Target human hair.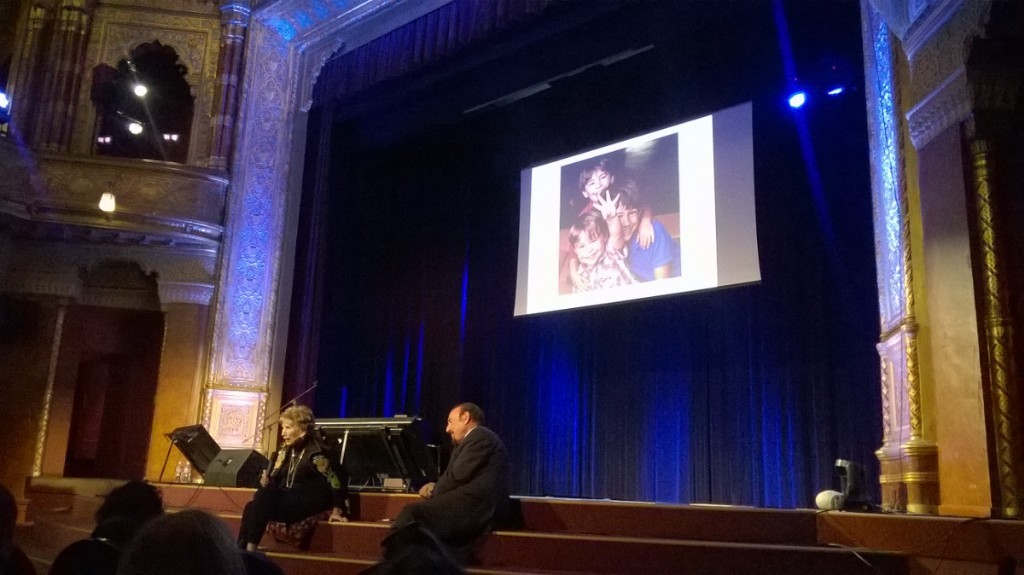
Target region: l=89, t=478, r=167, b=546.
